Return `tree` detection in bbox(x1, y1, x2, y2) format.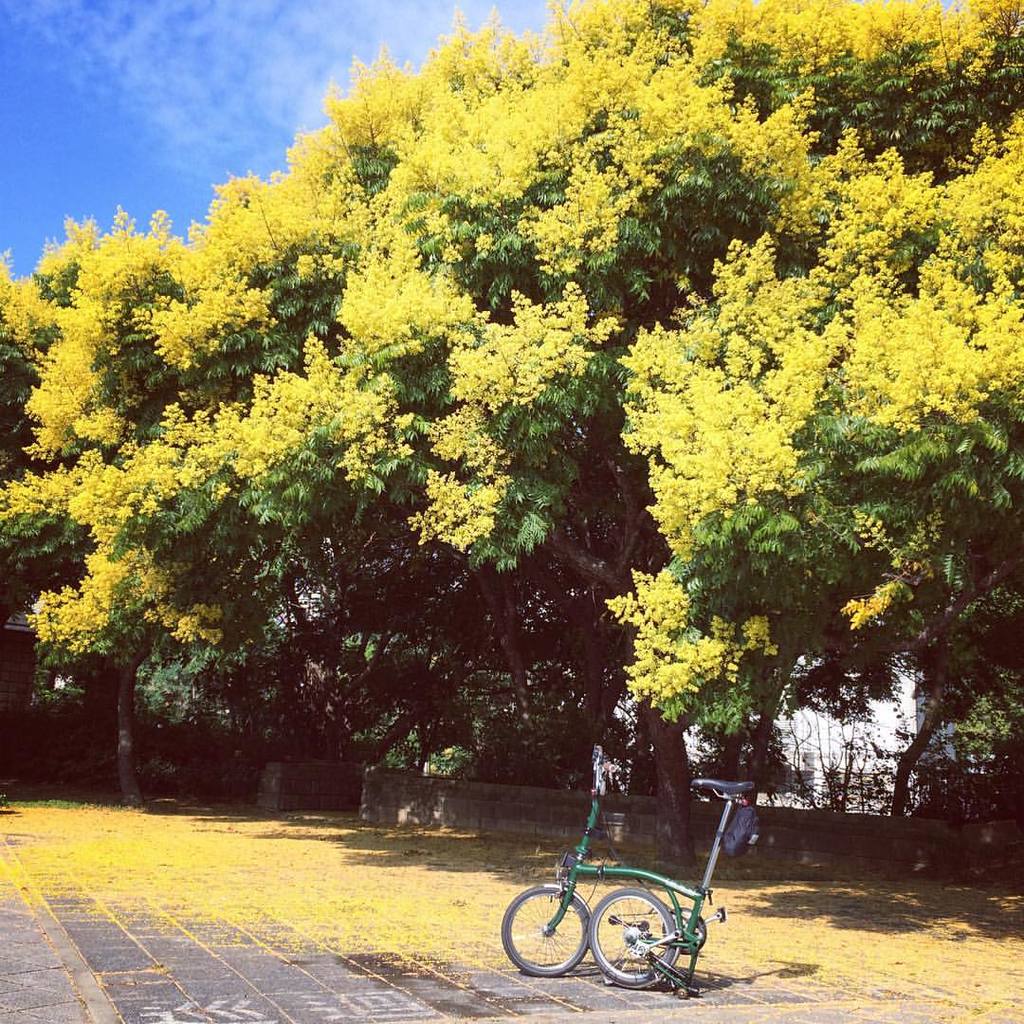
bbox(727, 0, 1023, 878).
